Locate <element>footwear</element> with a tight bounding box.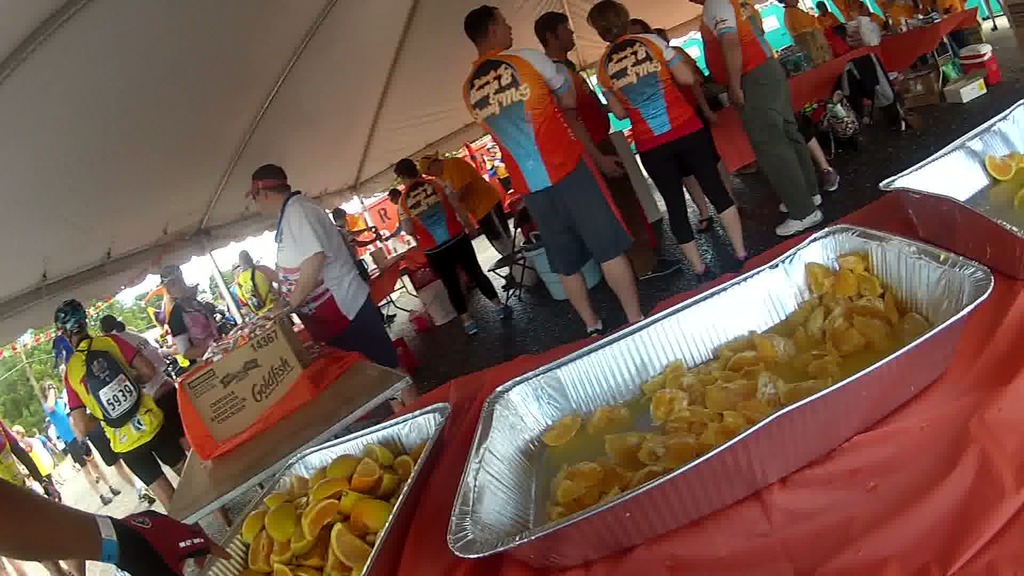
777/193/823/207.
